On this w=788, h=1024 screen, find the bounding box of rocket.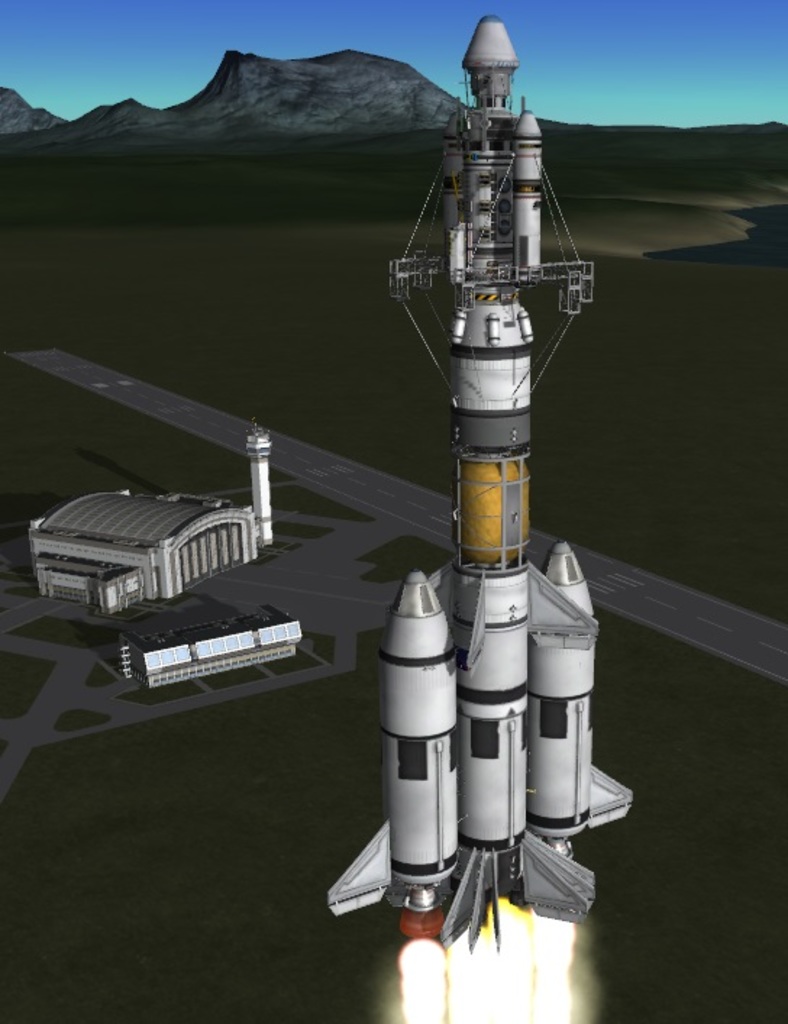
Bounding box: pyautogui.locateOnScreen(330, 12, 629, 952).
